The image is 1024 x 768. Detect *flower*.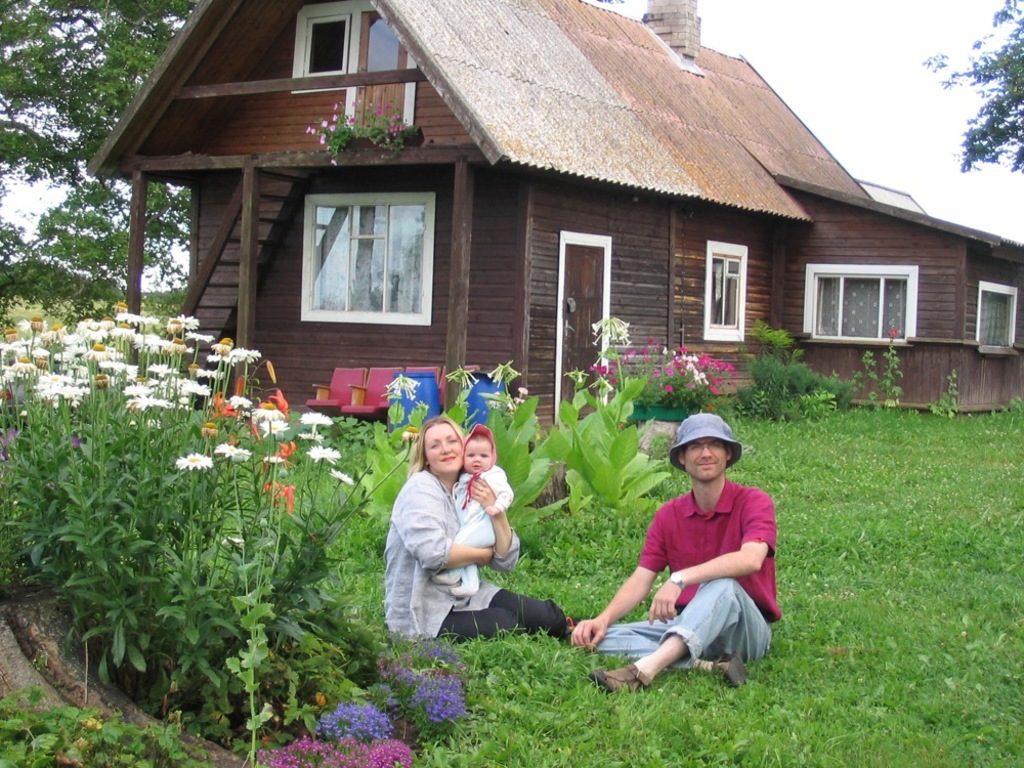
Detection: select_region(707, 402, 720, 409).
